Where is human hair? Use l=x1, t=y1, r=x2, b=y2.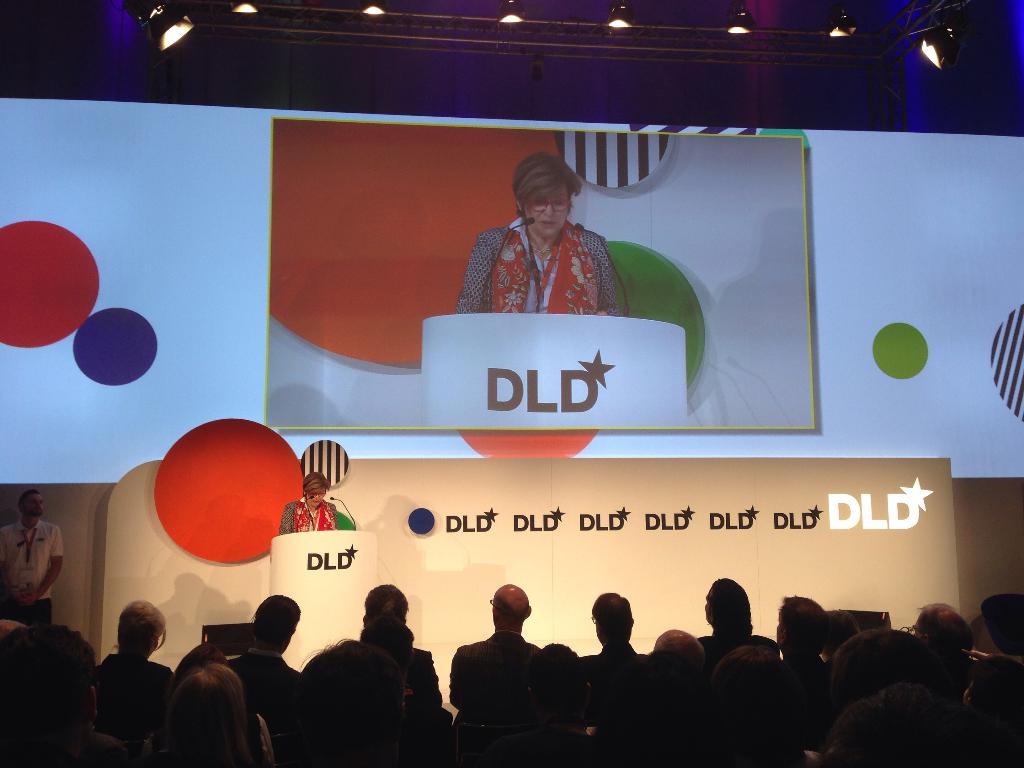
l=300, t=476, r=325, b=497.
